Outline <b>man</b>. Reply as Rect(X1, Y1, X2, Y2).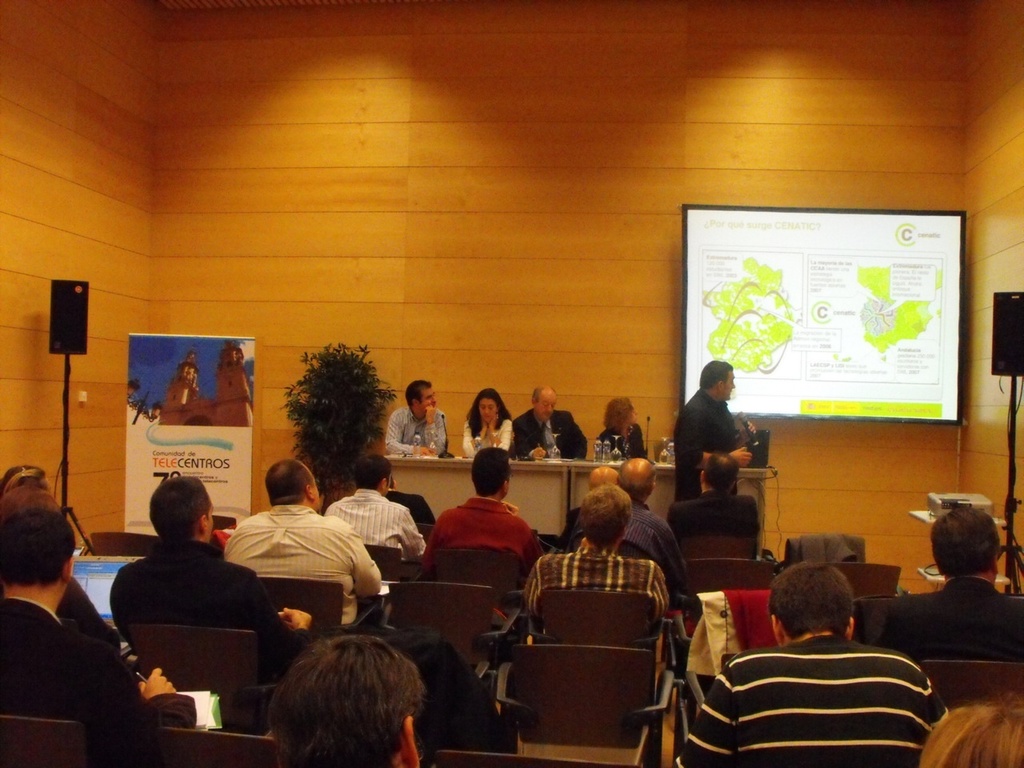
Rect(422, 445, 541, 573).
